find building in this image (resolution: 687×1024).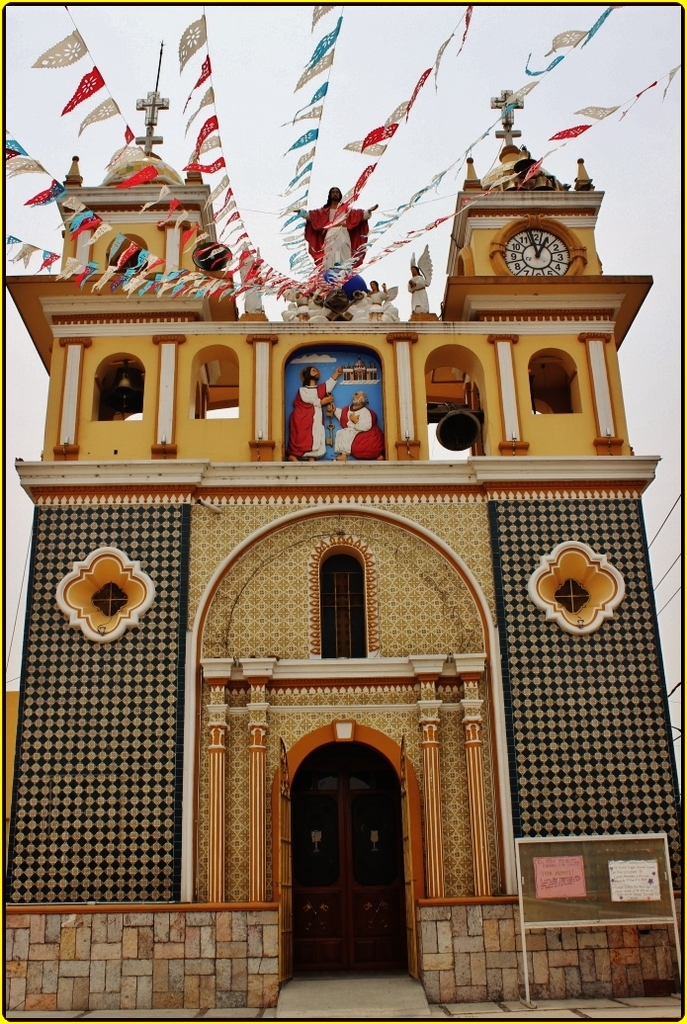
x1=0 y1=90 x2=686 y2=1017.
